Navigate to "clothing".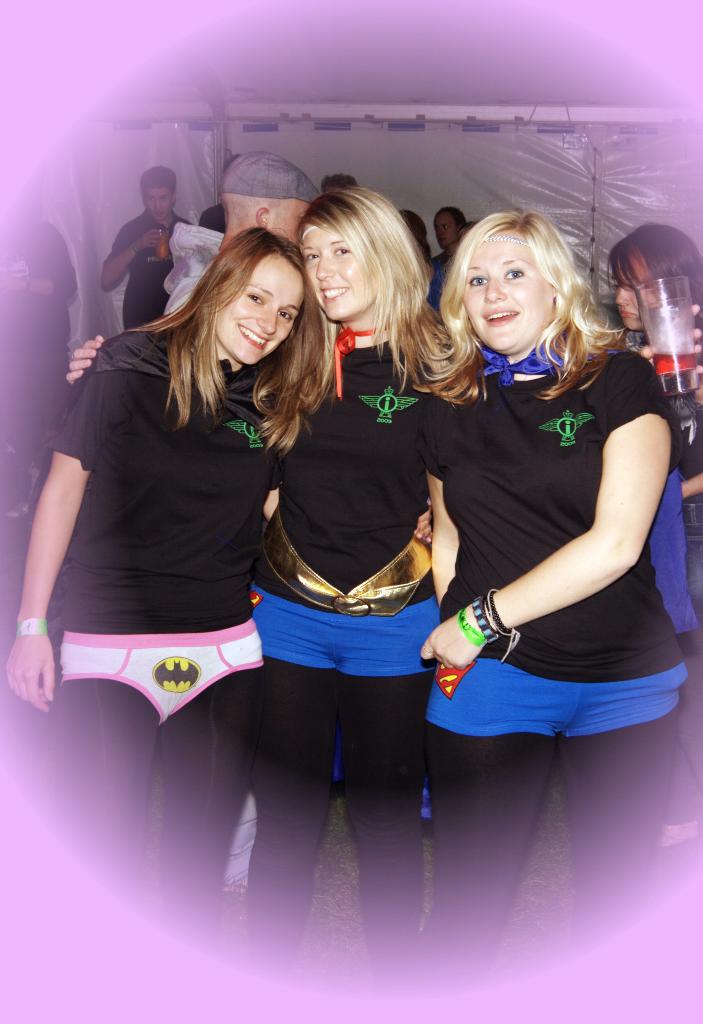
Navigation target: box(0, 211, 86, 445).
